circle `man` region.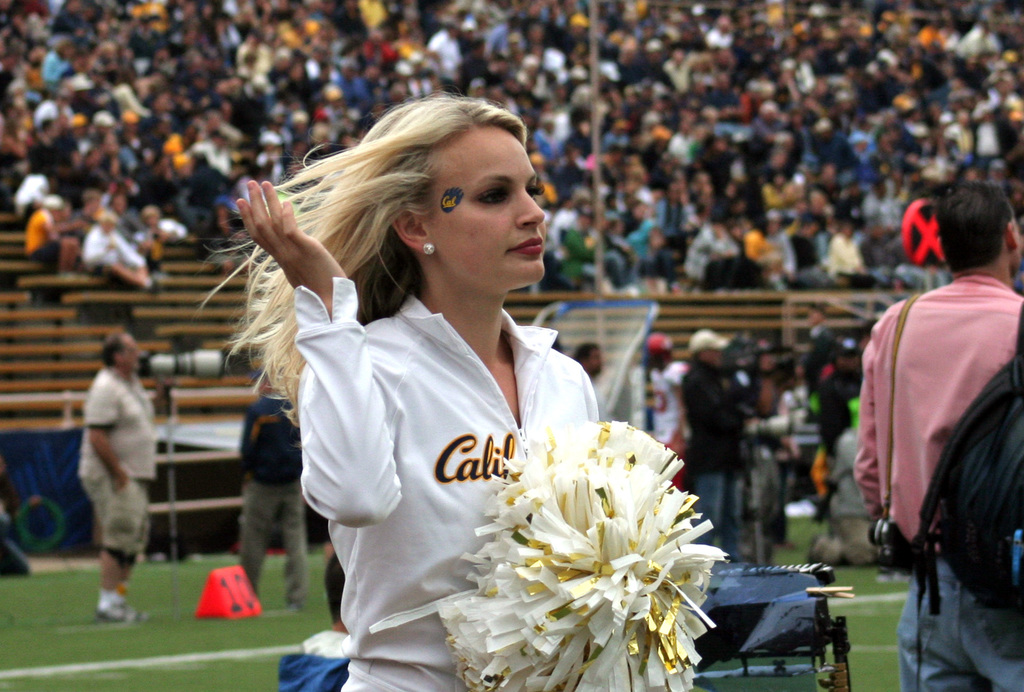
Region: {"x1": 850, "y1": 179, "x2": 1023, "y2": 691}.
